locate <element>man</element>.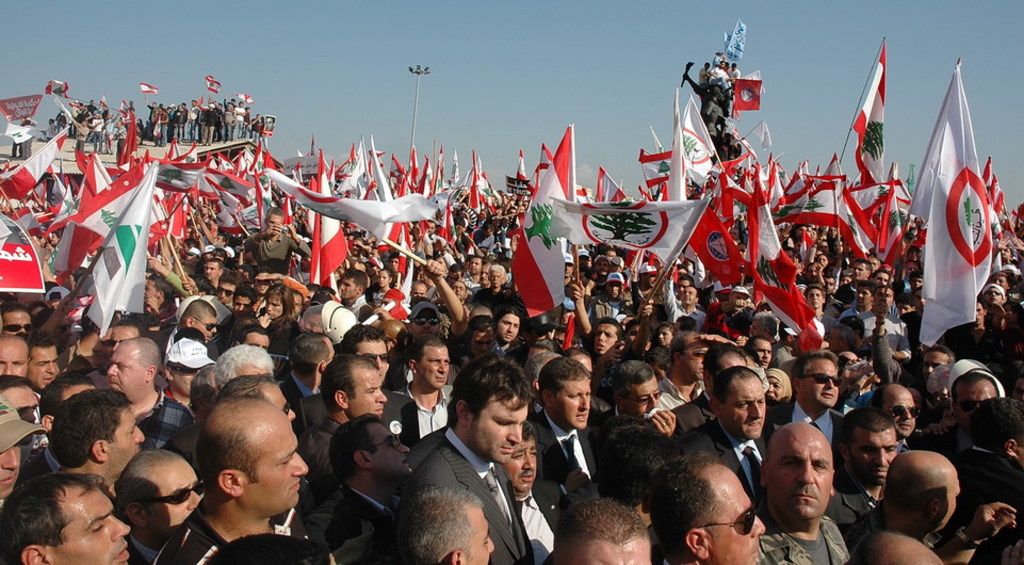
Bounding box: [left=711, top=60, right=732, bottom=97].
